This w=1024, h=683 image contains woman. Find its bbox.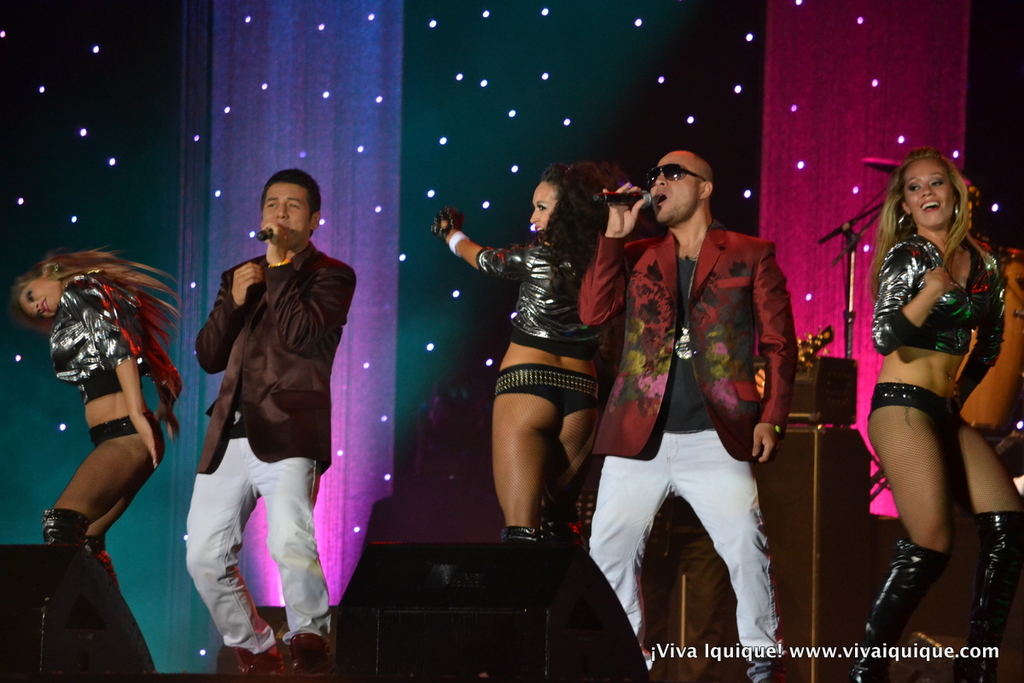
left=825, top=142, right=1023, bottom=682.
